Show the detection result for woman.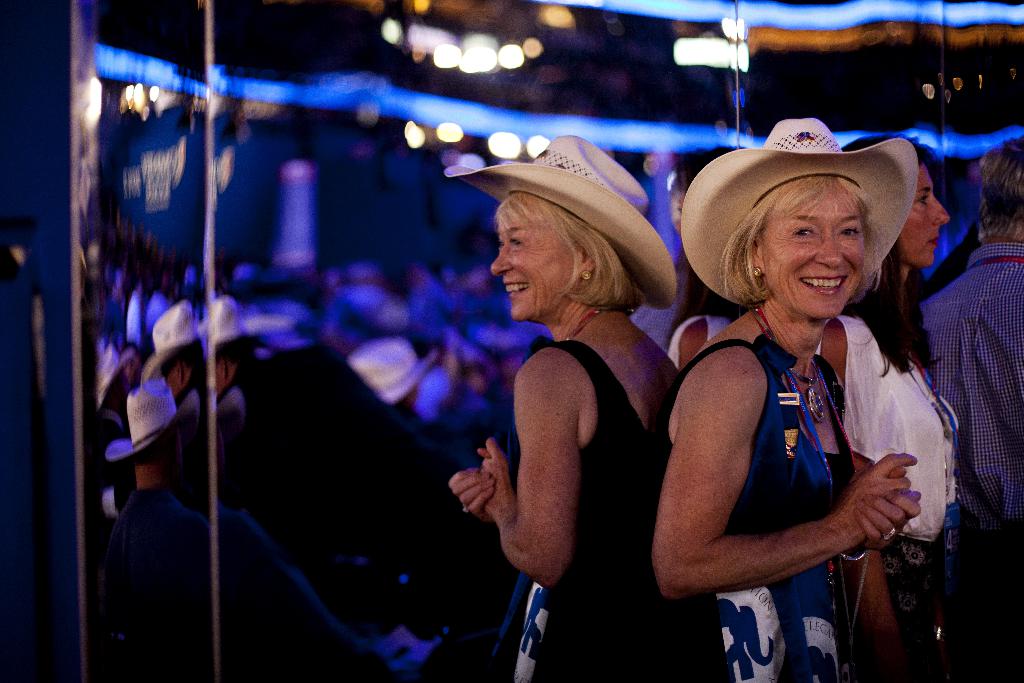
813/136/972/682.
